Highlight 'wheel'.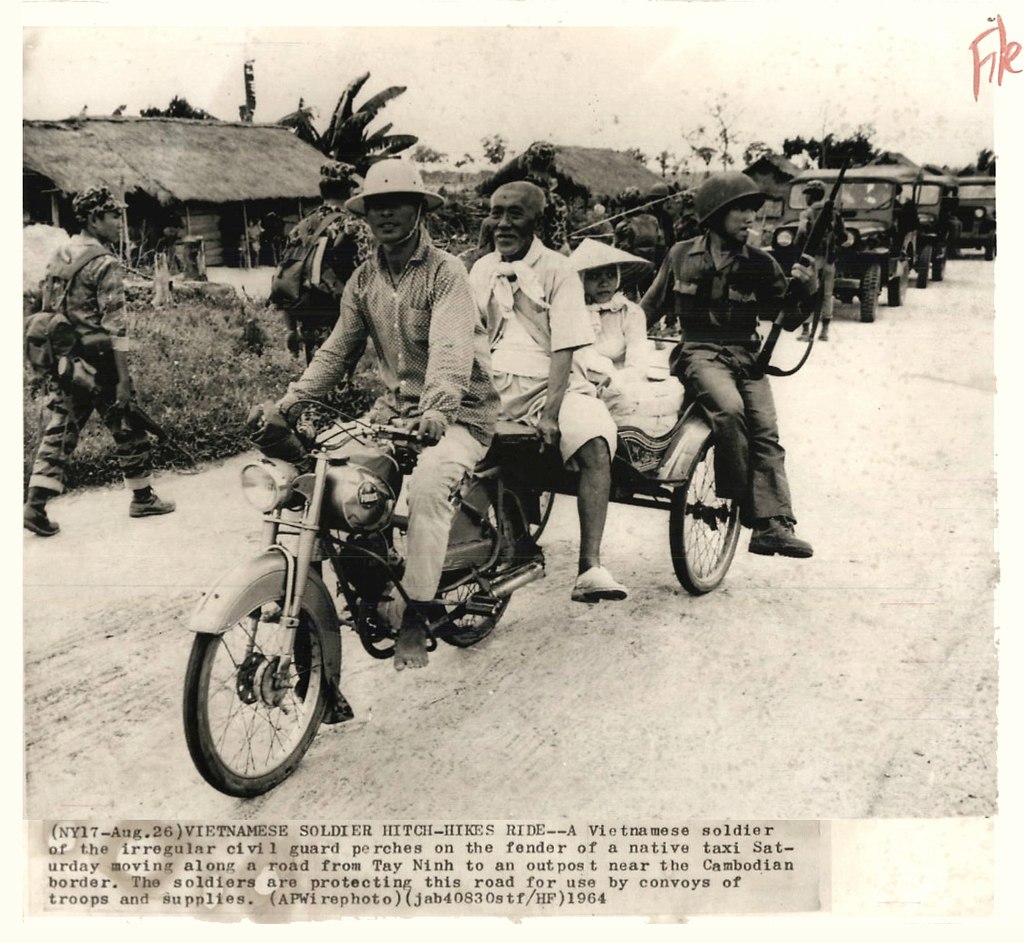
Highlighted region: [left=933, top=262, right=950, bottom=280].
